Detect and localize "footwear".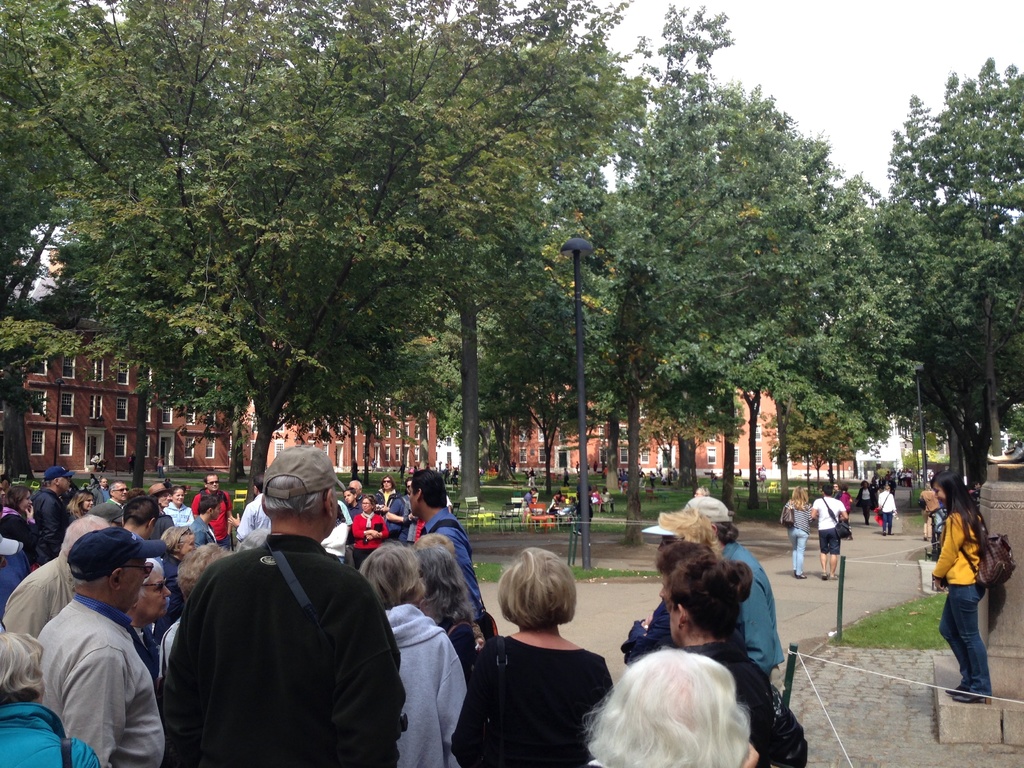
Localized at <bbox>945, 682, 964, 698</bbox>.
